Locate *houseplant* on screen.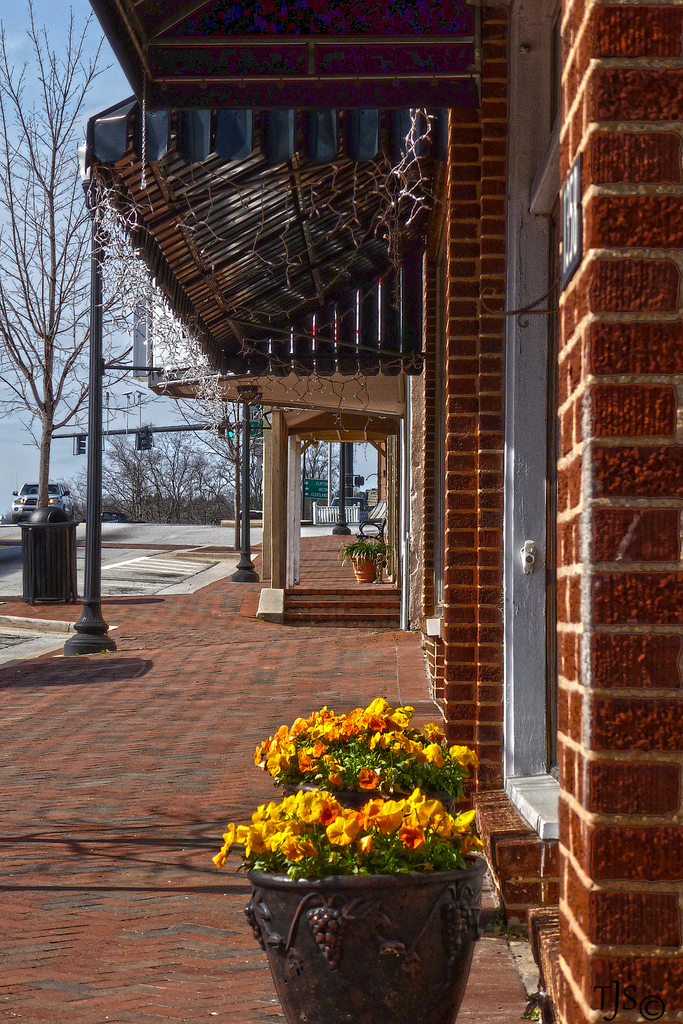
On screen at BBox(260, 691, 484, 825).
